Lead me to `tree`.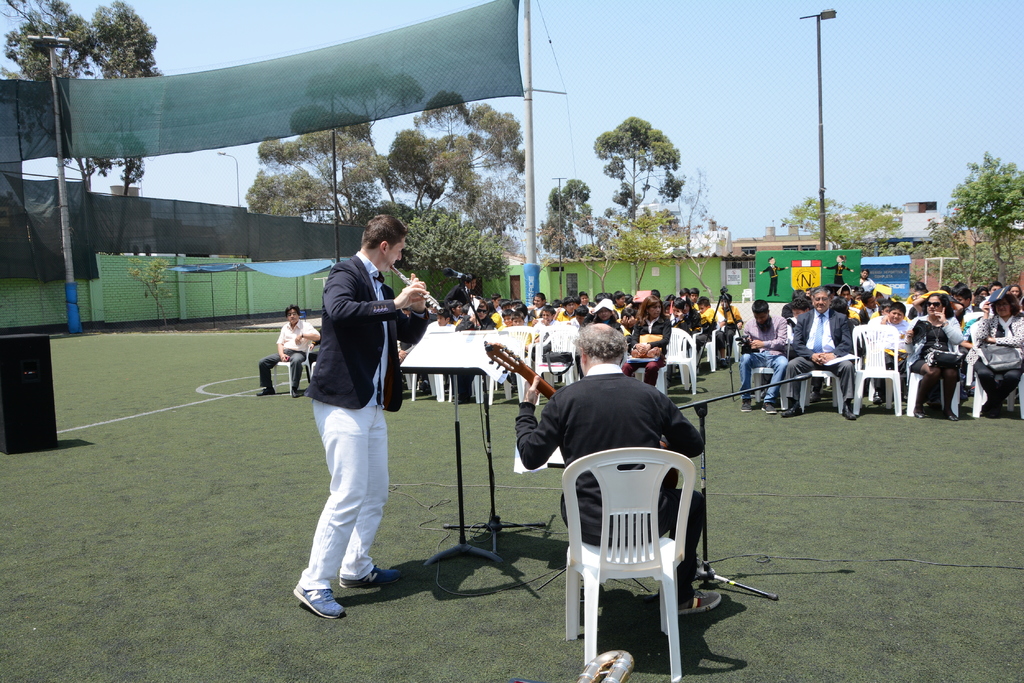
Lead to [589, 196, 702, 309].
